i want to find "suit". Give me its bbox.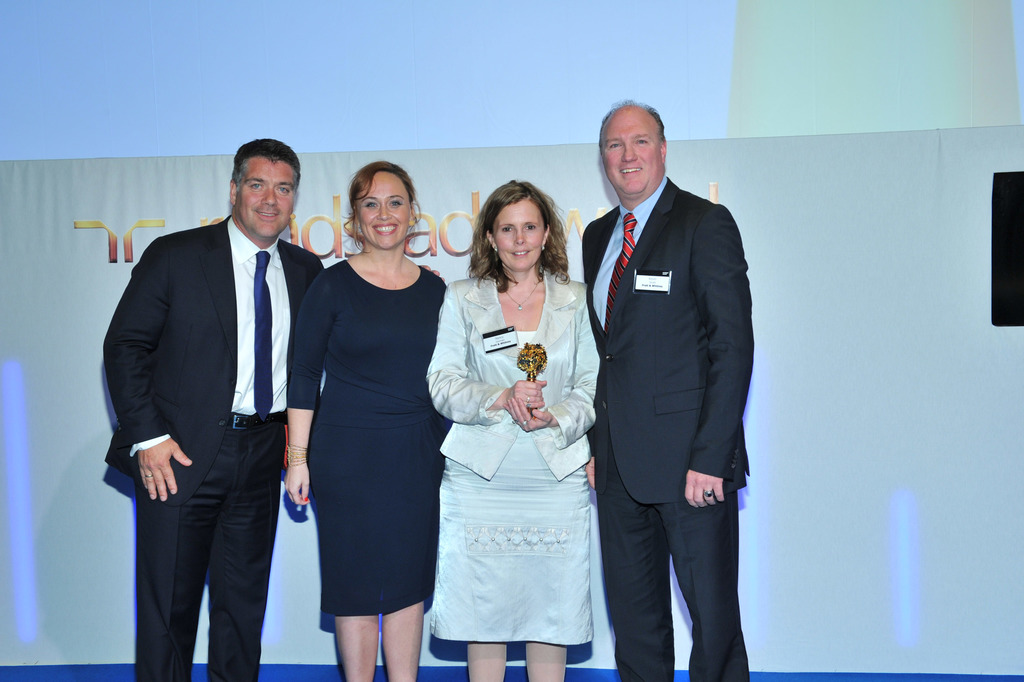
102, 215, 327, 681.
